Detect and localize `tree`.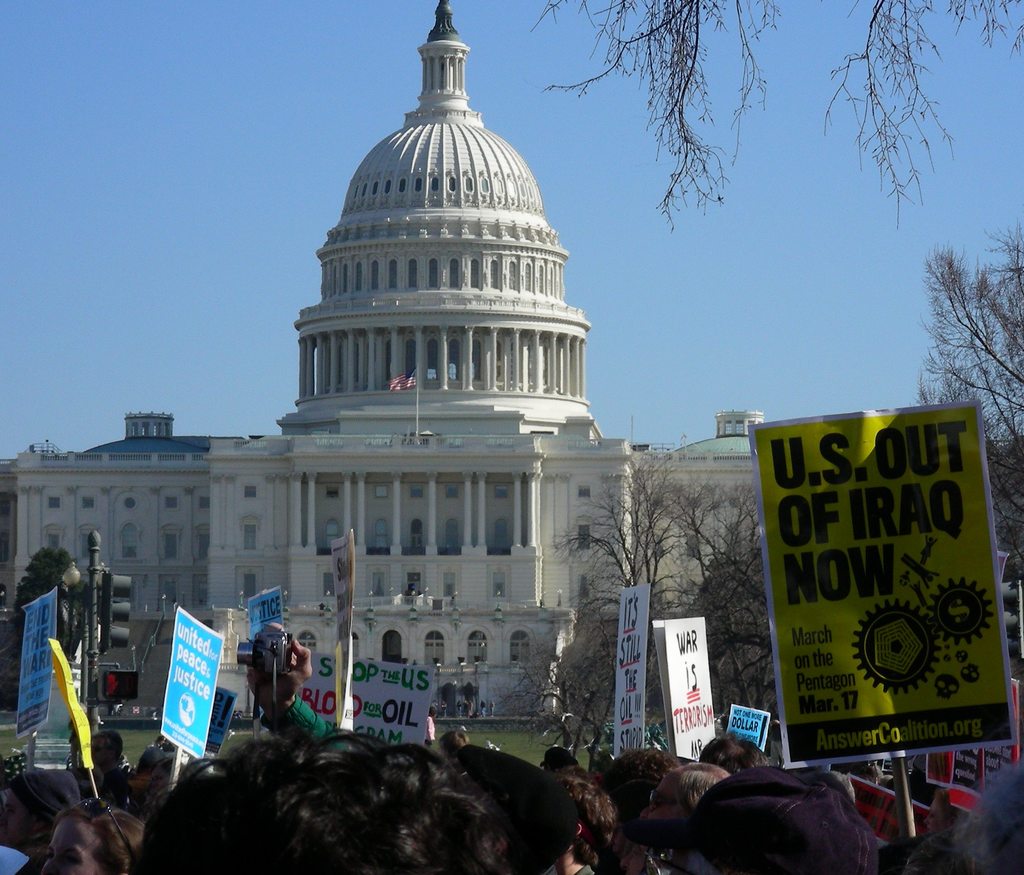
Localized at l=678, t=452, r=799, b=763.
